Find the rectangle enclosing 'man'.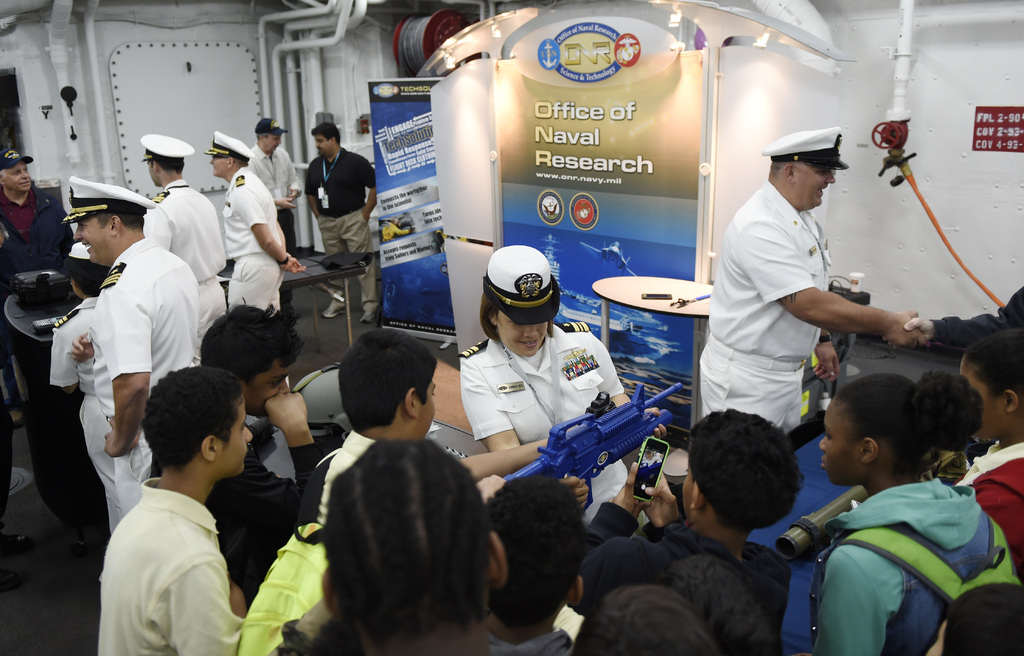
detection(303, 112, 380, 319).
